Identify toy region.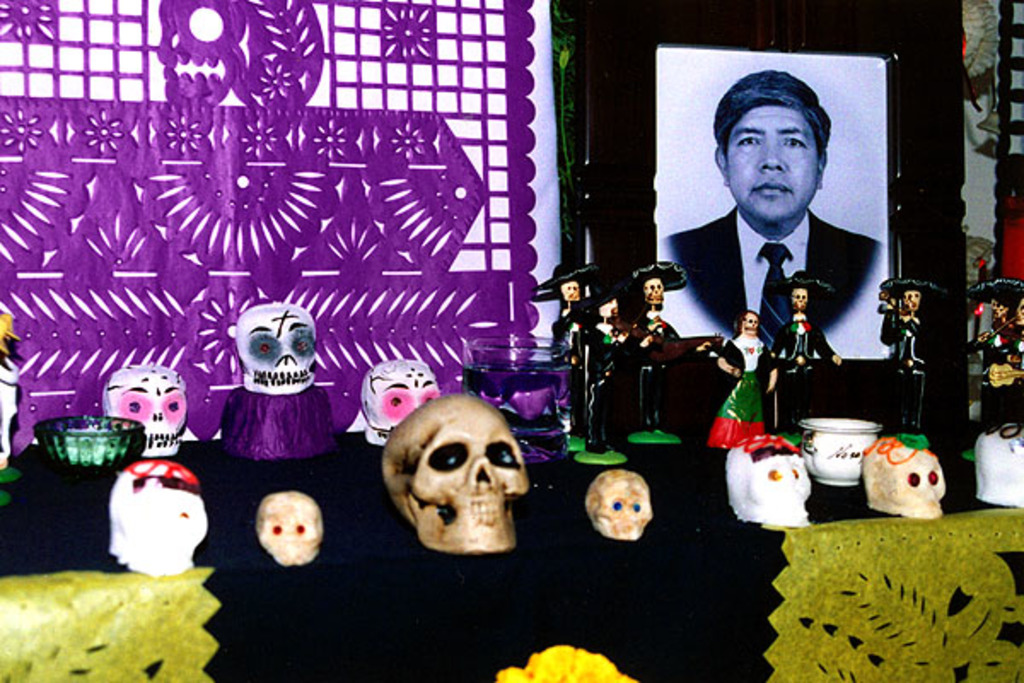
Region: [707,318,778,442].
